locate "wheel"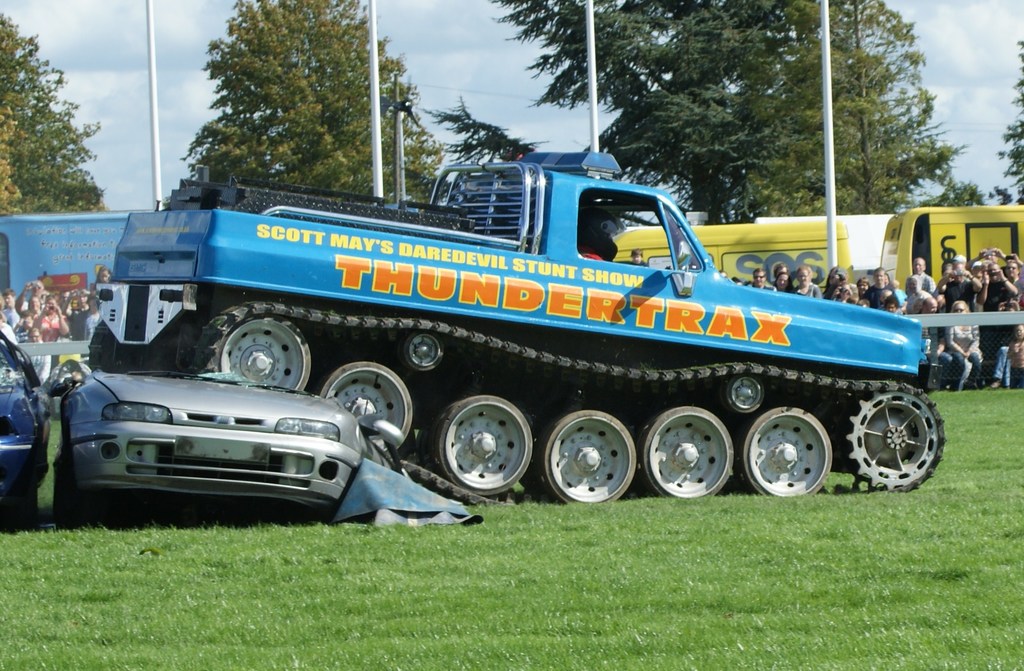
box(639, 406, 735, 499)
